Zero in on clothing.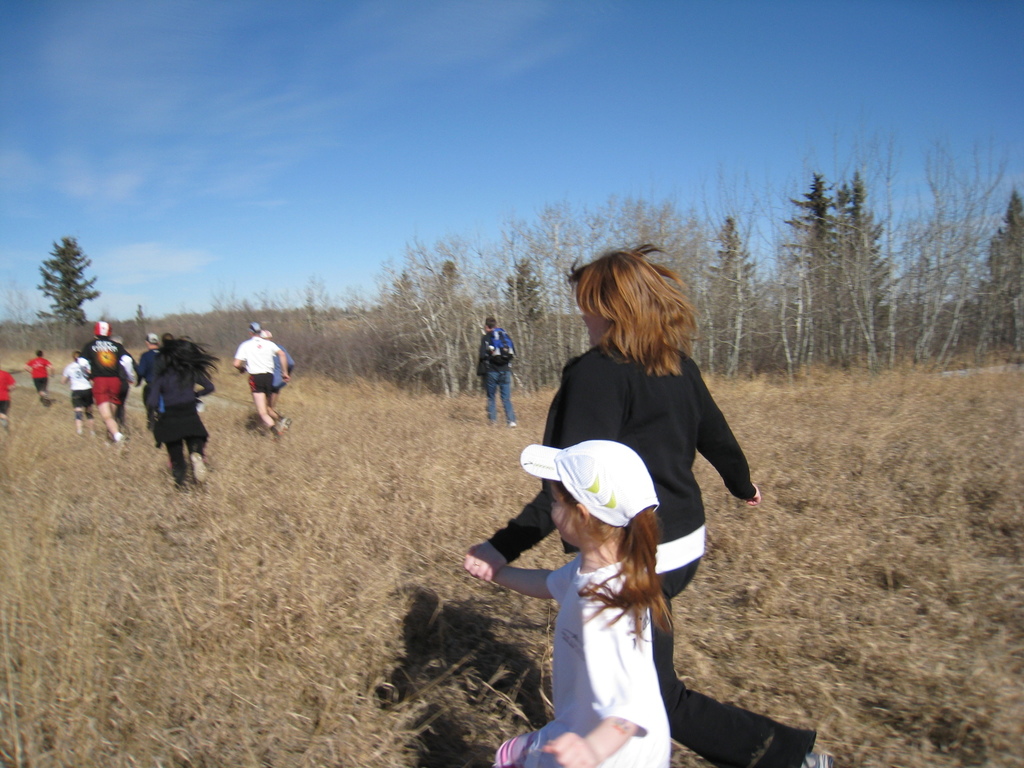
Zeroed in: pyautogui.locateOnScreen(235, 335, 277, 386).
